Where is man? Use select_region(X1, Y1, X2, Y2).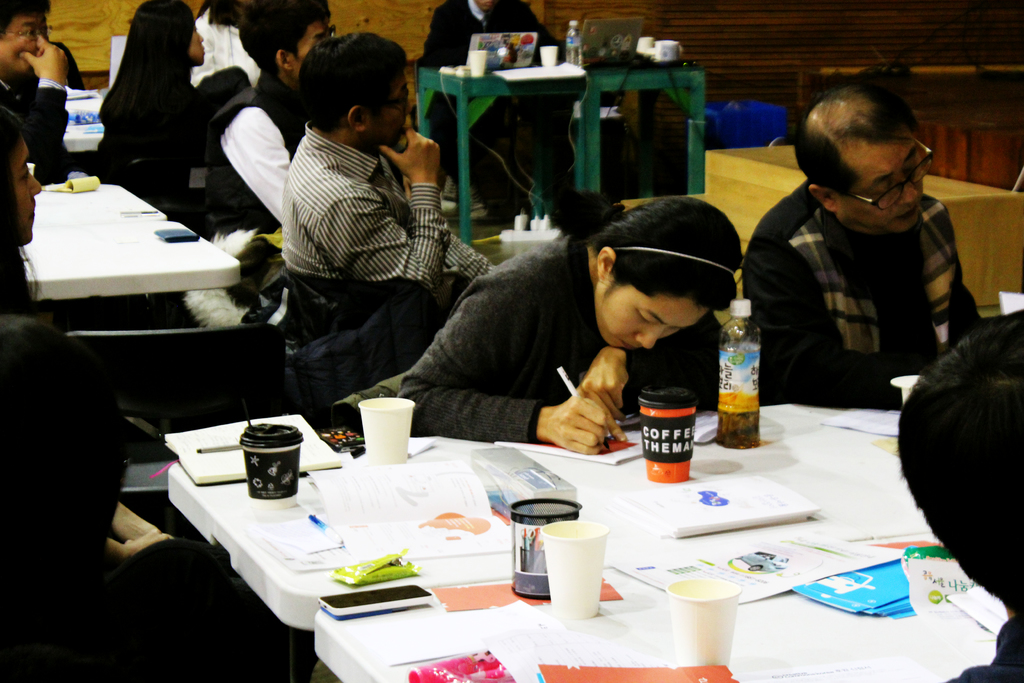
select_region(892, 310, 1023, 682).
